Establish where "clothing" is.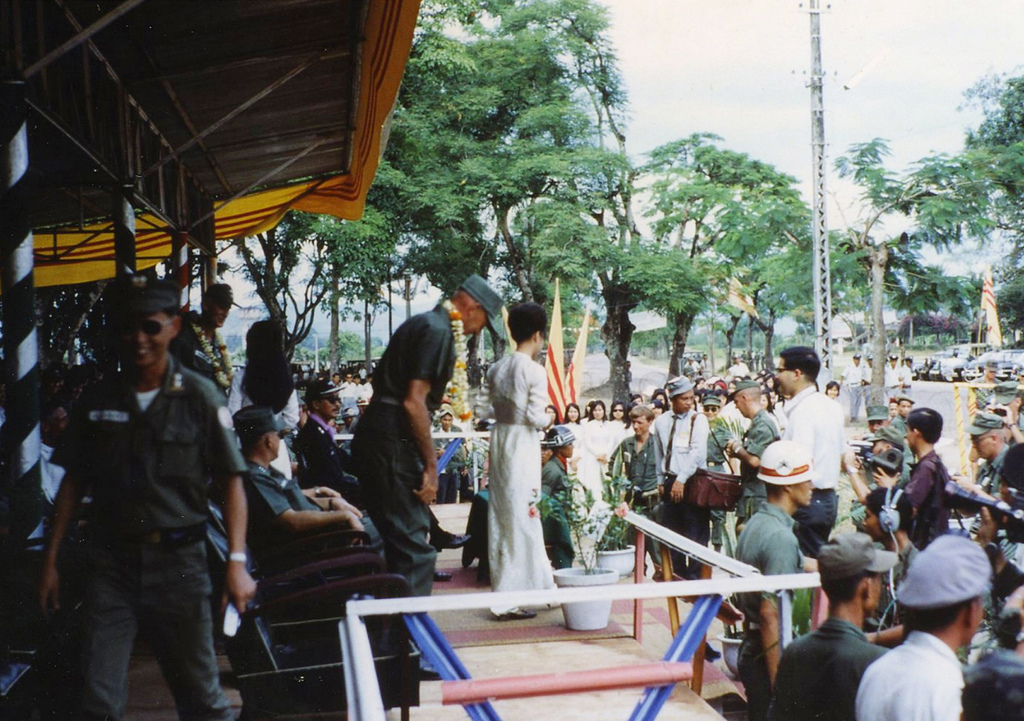
Established at box=[346, 302, 458, 604].
